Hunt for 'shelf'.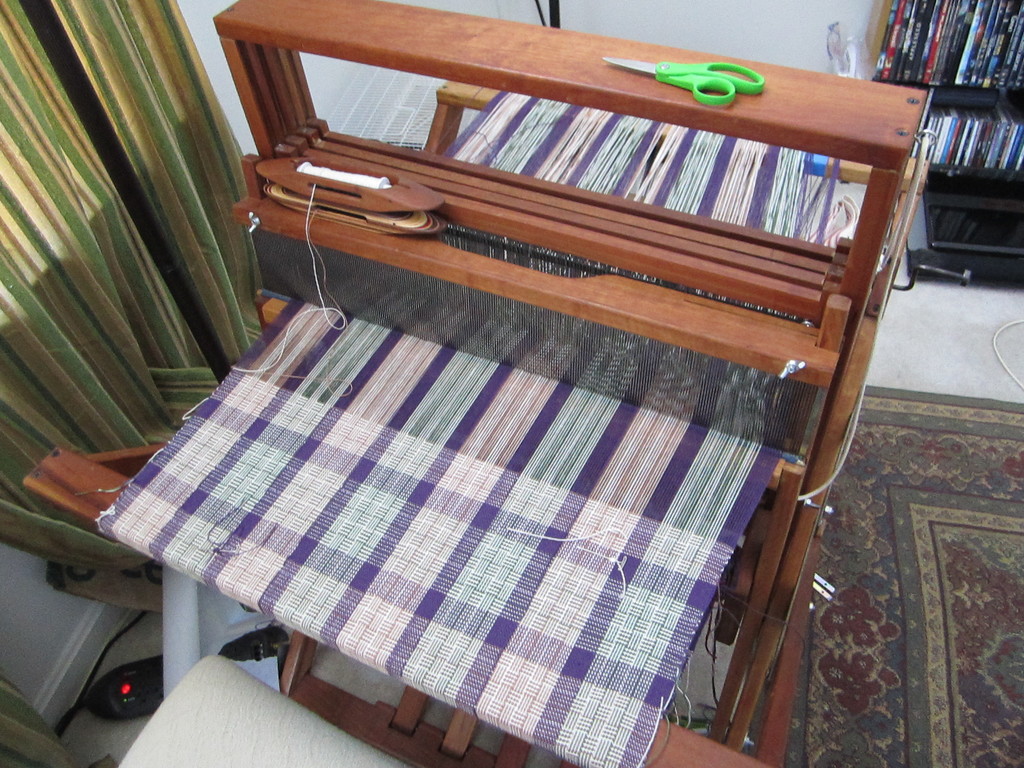
Hunted down at 916 77 1023 177.
